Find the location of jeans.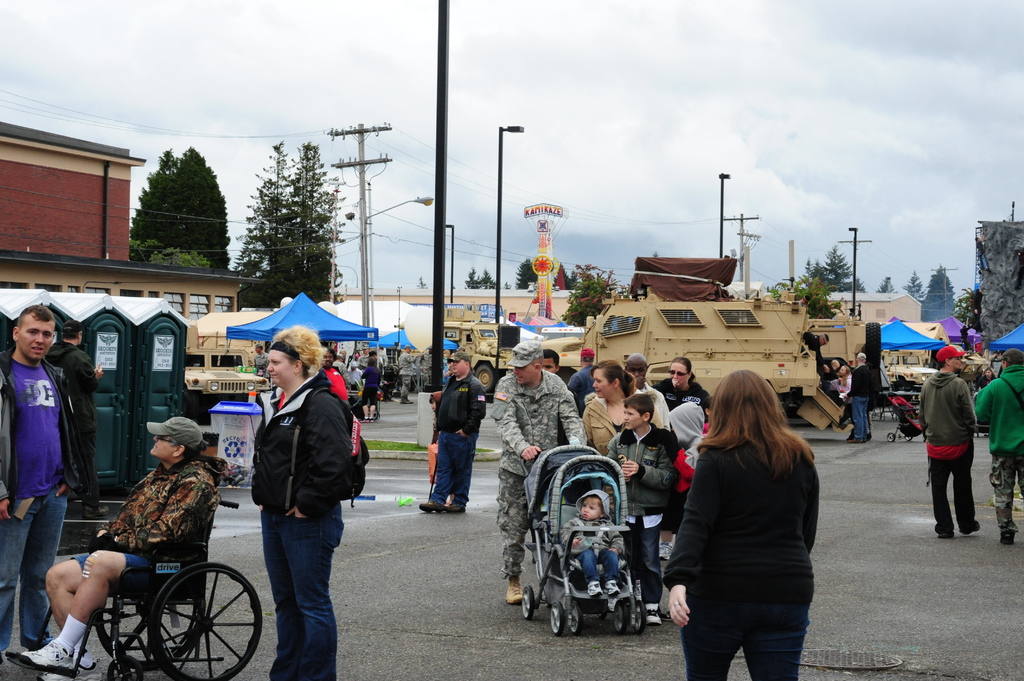
Location: pyautogui.locateOnScreen(0, 491, 63, 659).
